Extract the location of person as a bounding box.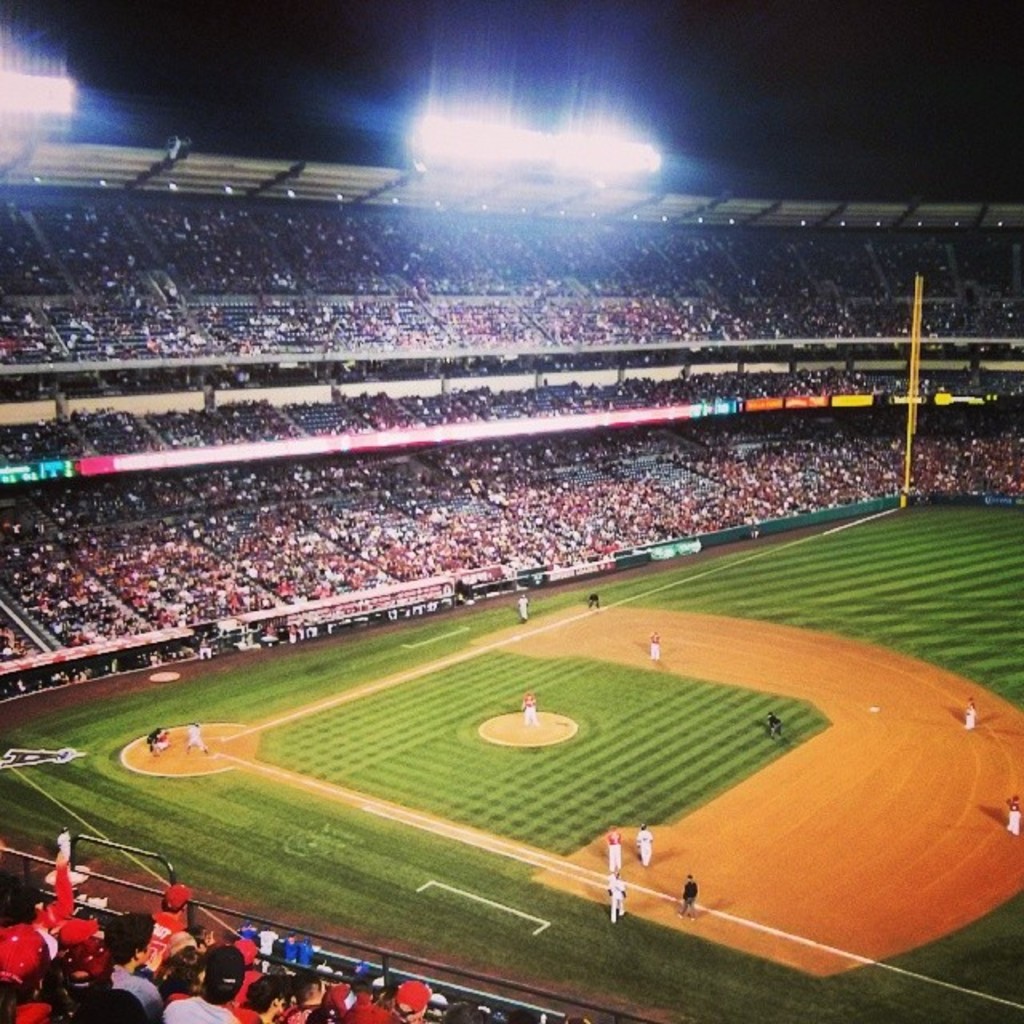
bbox(520, 594, 525, 630).
